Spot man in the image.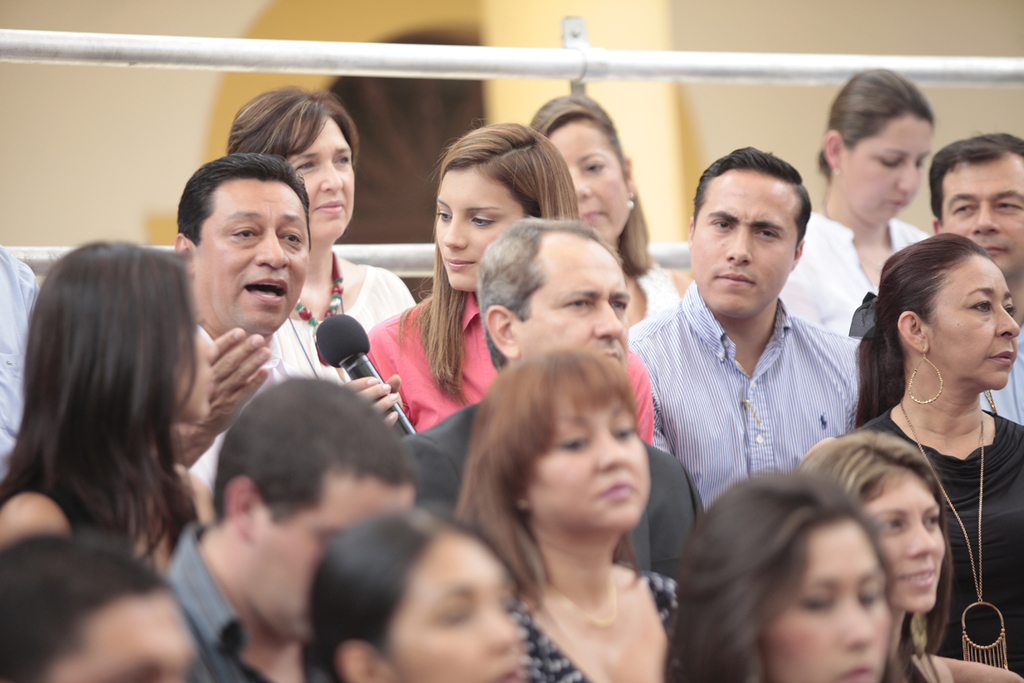
man found at bbox(172, 148, 330, 478).
